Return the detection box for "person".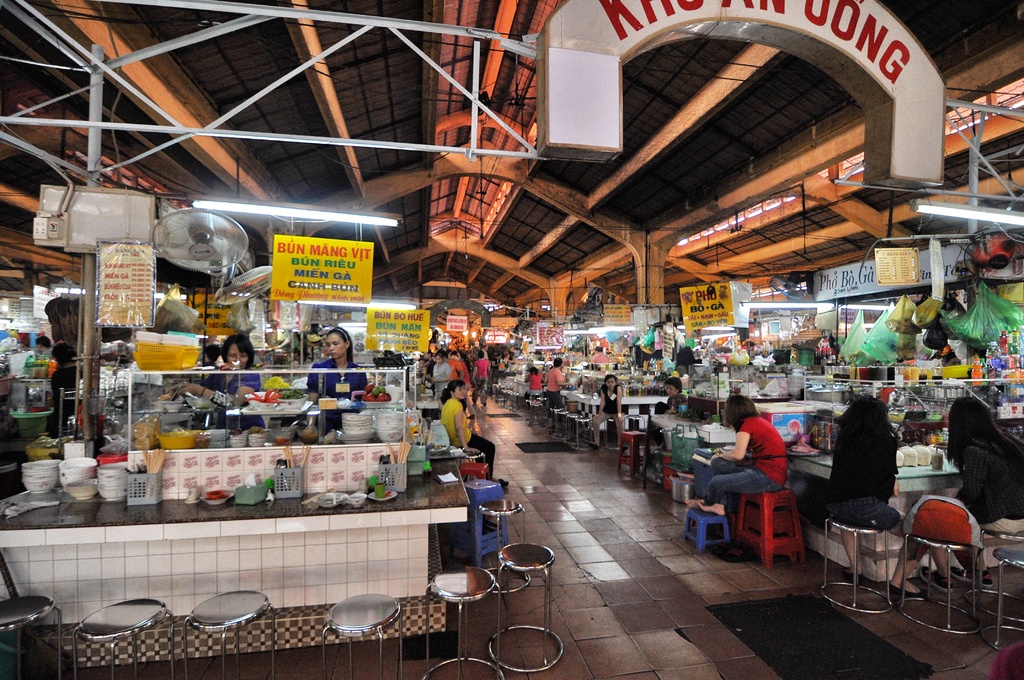
region(540, 354, 575, 429).
